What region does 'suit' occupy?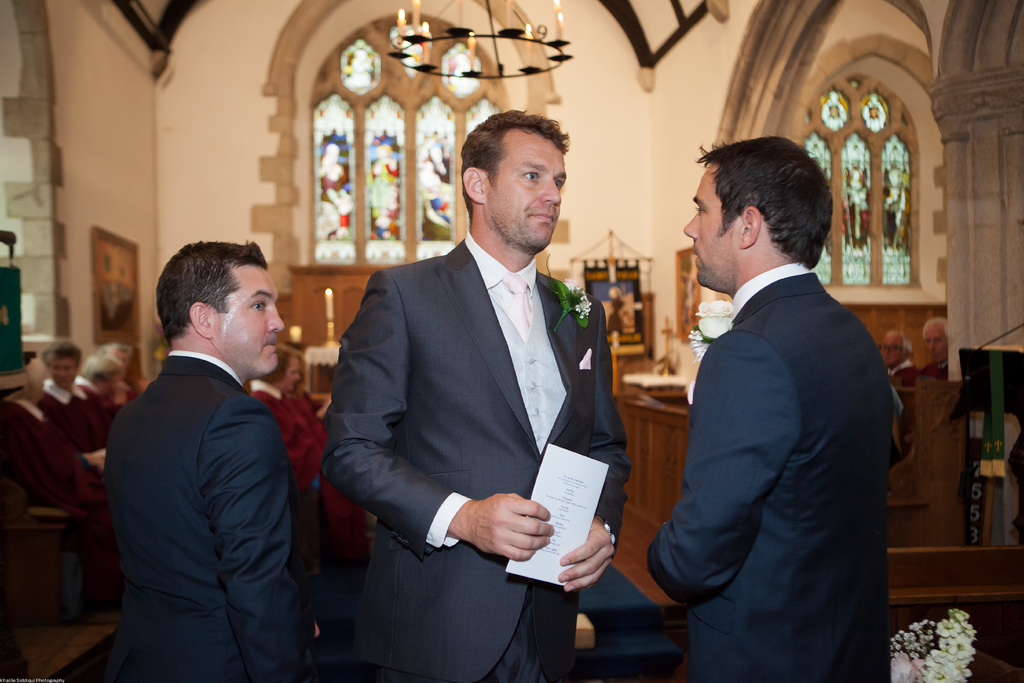
<box>104,352,316,682</box>.
